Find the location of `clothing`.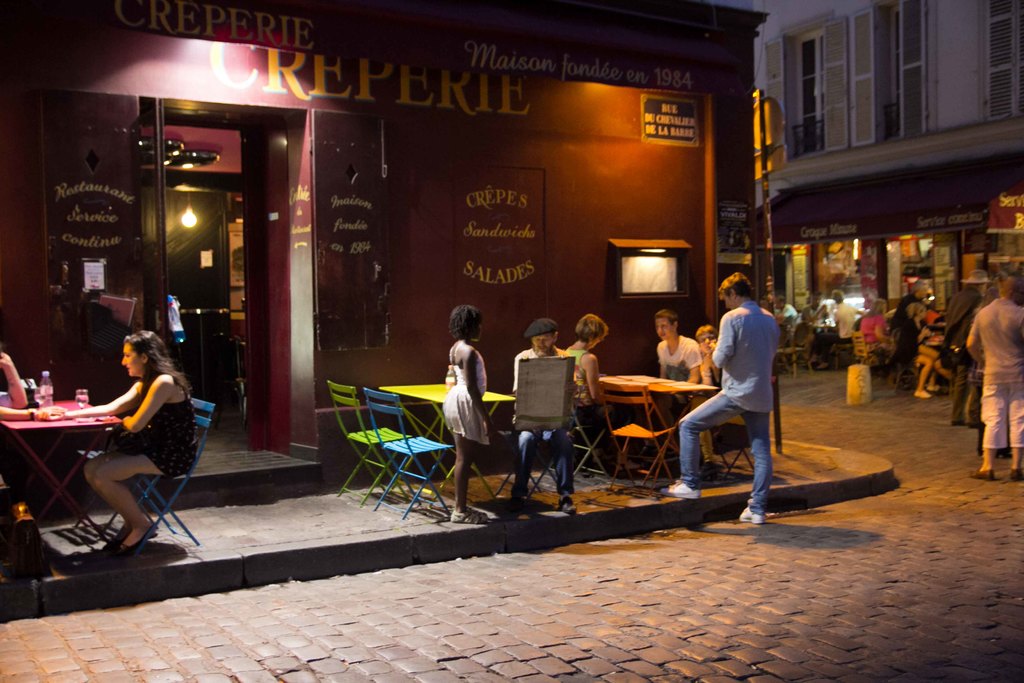
Location: {"left": 120, "top": 368, "right": 196, "bottom": 481}.
